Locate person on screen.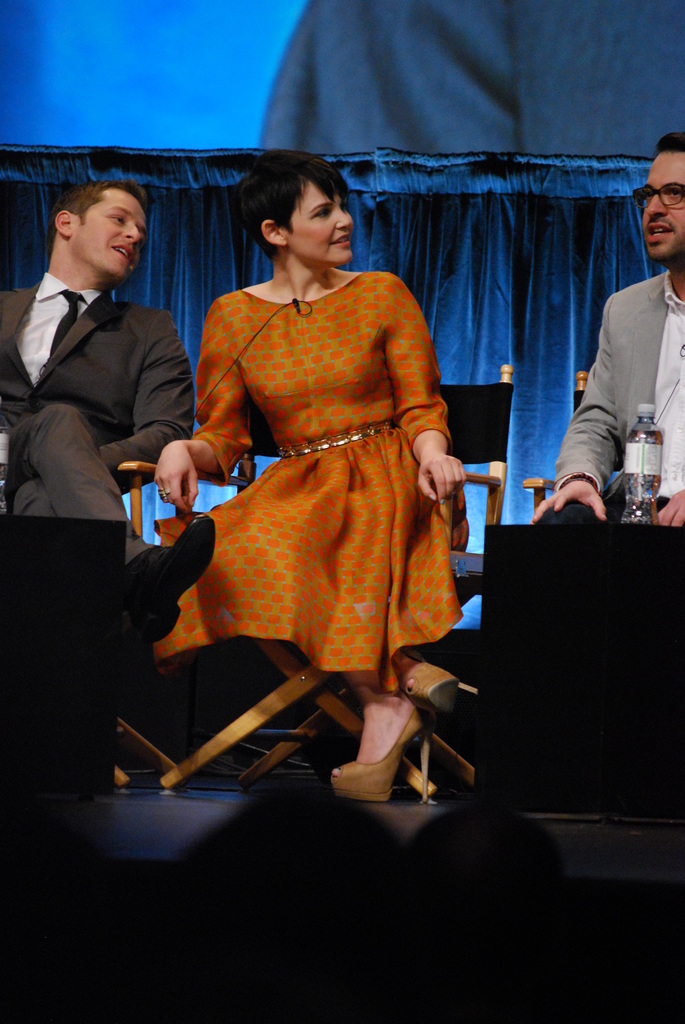
On screen at bbox(531, 134, 684, 529).
